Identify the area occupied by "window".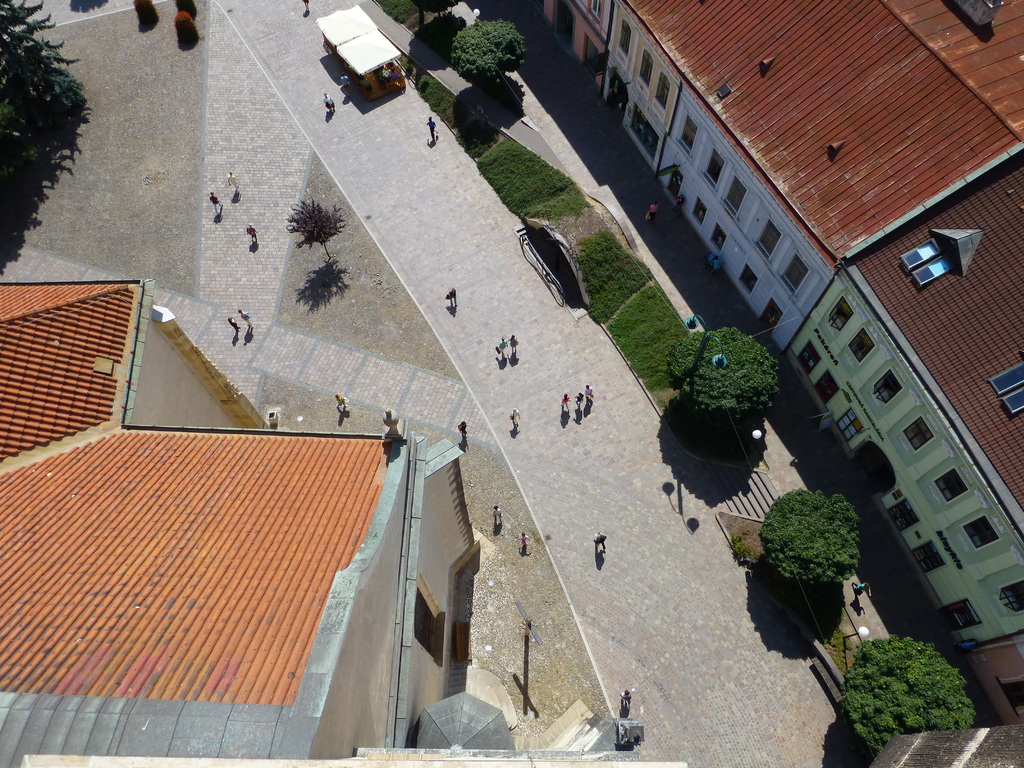
Area: [756,216,790,268].
